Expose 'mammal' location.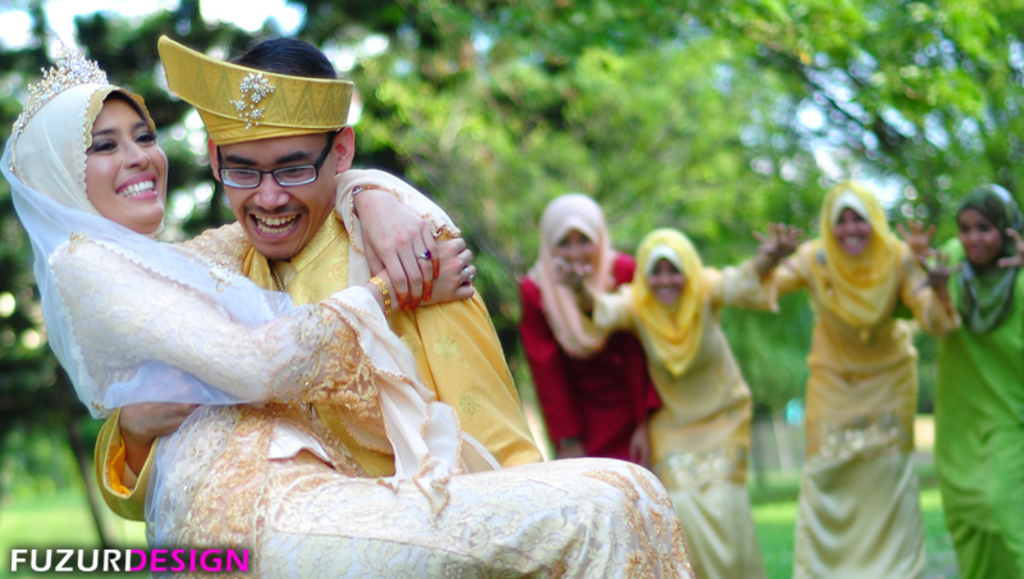
Exposed at 91/32/547/578.
